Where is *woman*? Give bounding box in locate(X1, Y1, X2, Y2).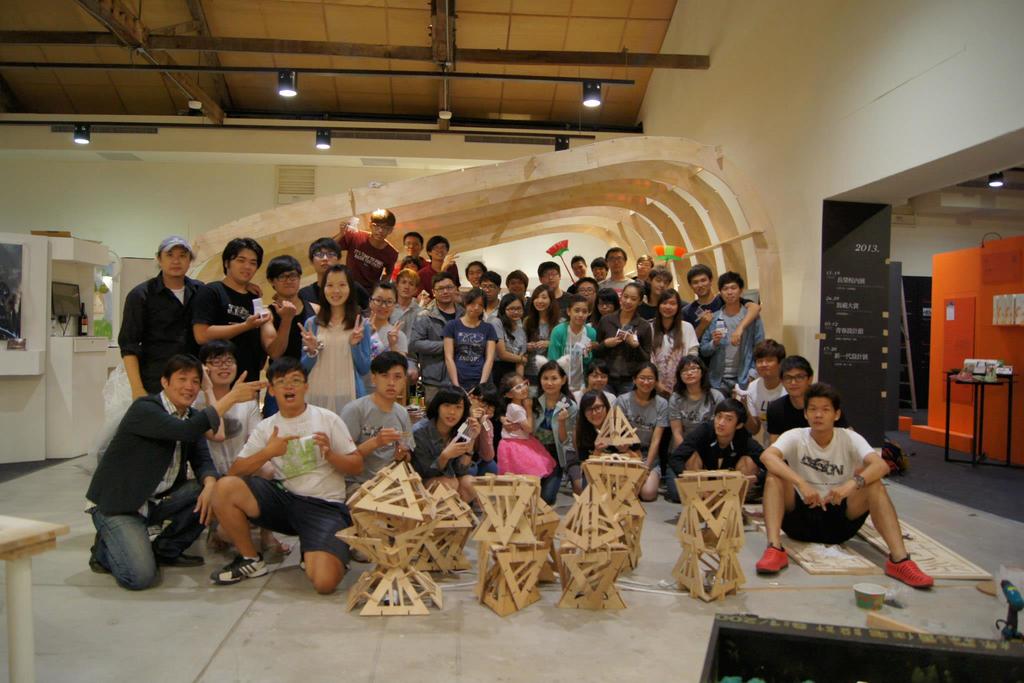
locate(646, 289, 701, 490).
